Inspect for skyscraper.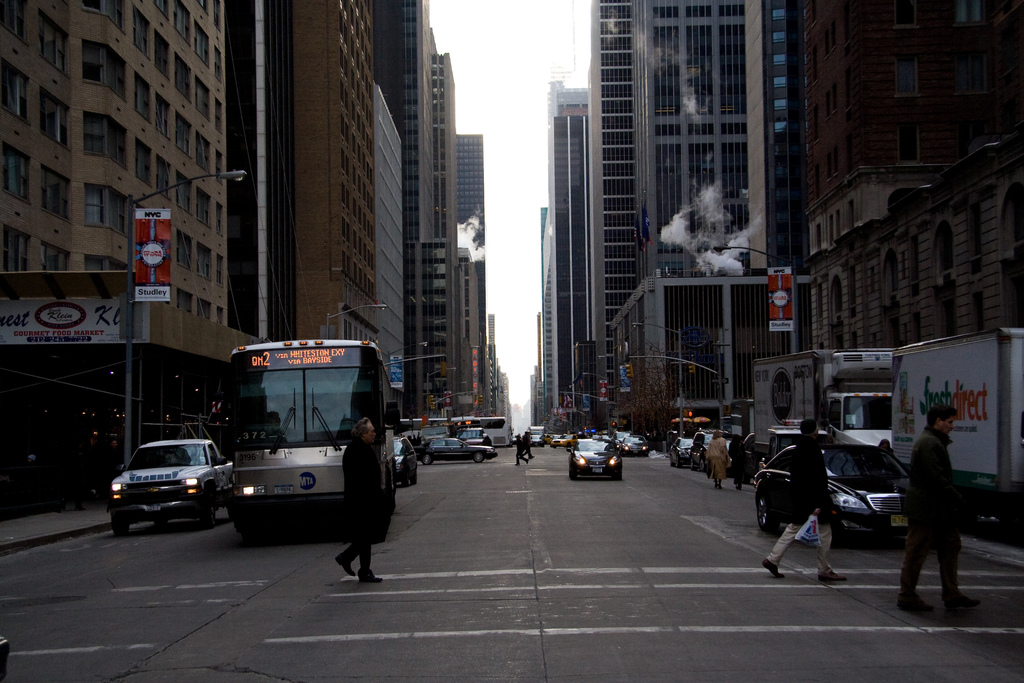
Inspection: 593 0 638 334.
